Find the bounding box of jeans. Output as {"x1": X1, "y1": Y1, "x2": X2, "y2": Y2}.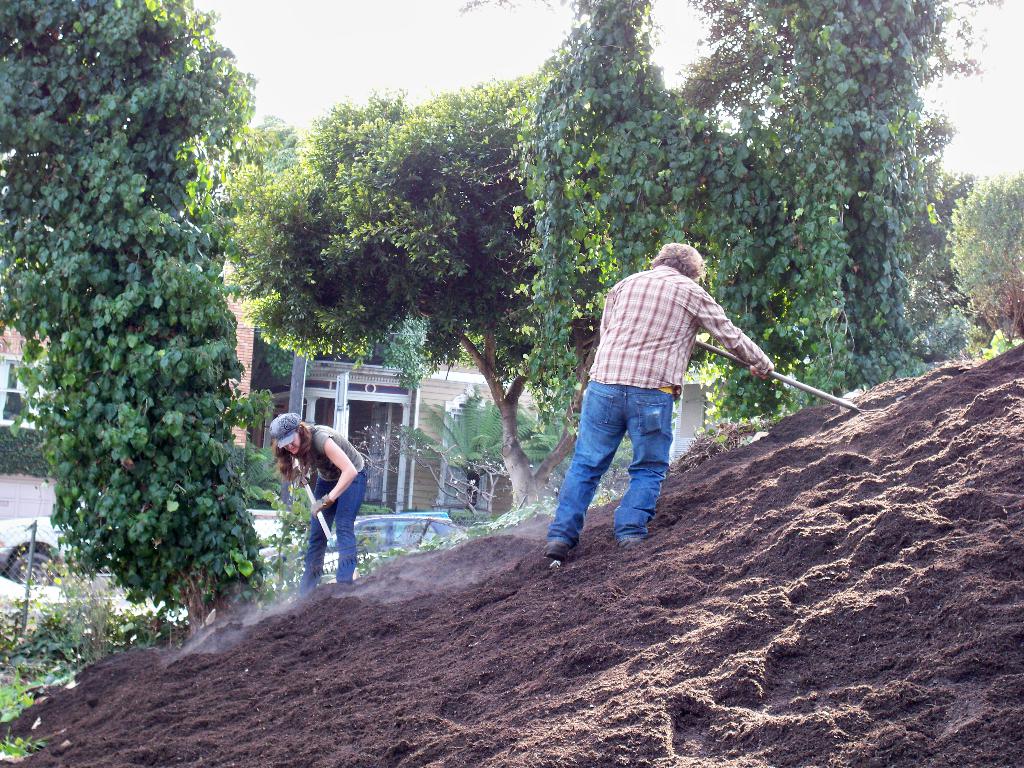
{"x1": 546, "y1": 376, "x2": 692, "y2": 563}.
